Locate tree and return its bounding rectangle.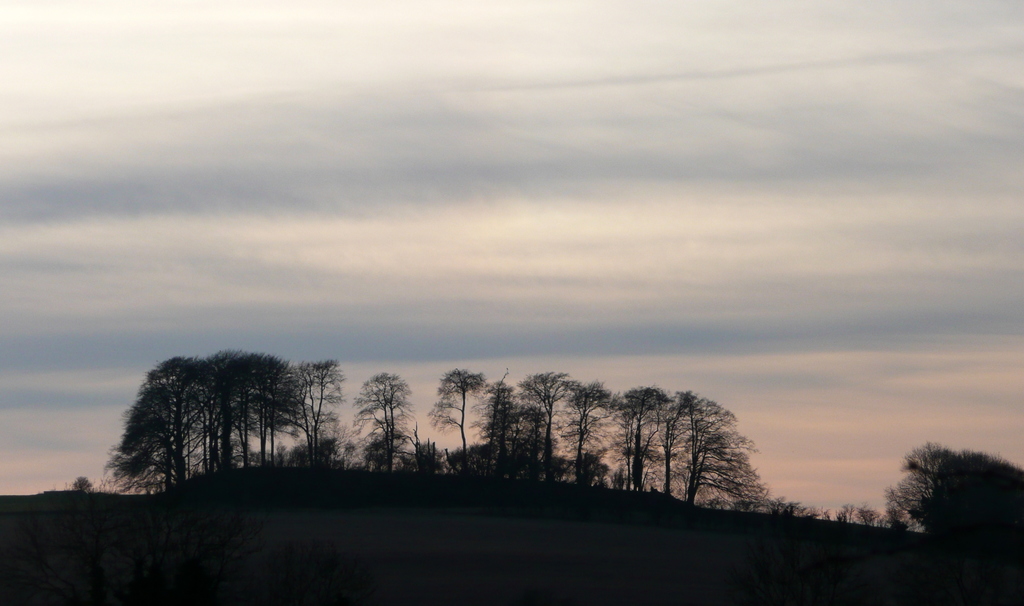
347 363 417 480.
